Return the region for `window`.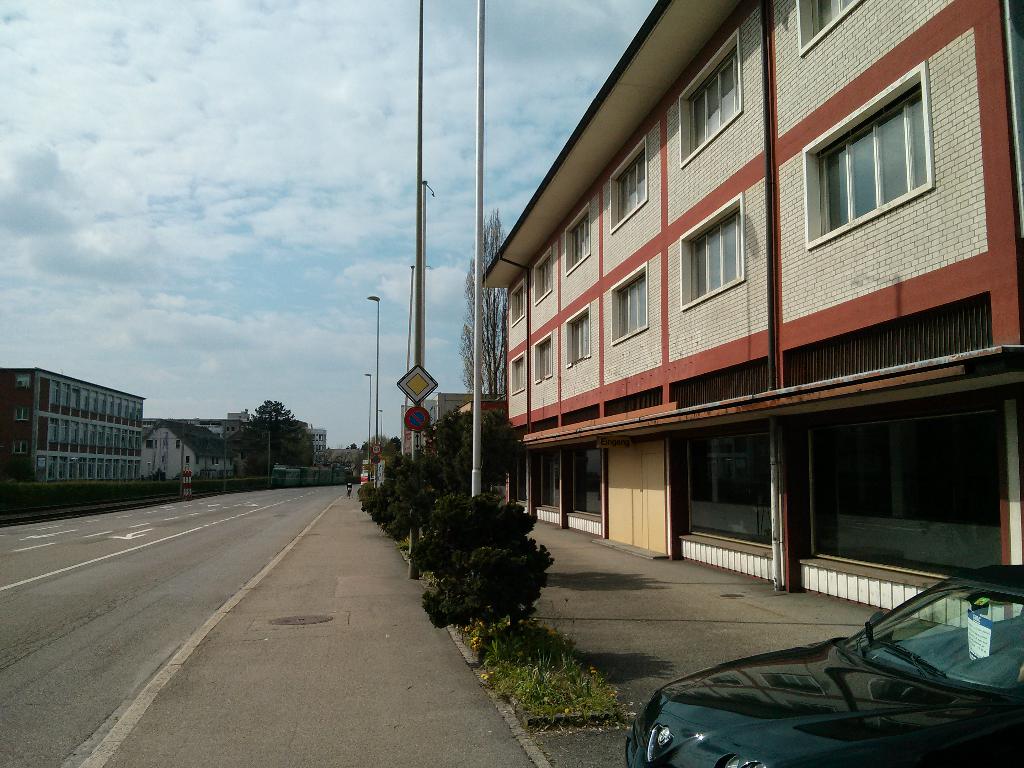
<box>536,259,553,307</box>.
